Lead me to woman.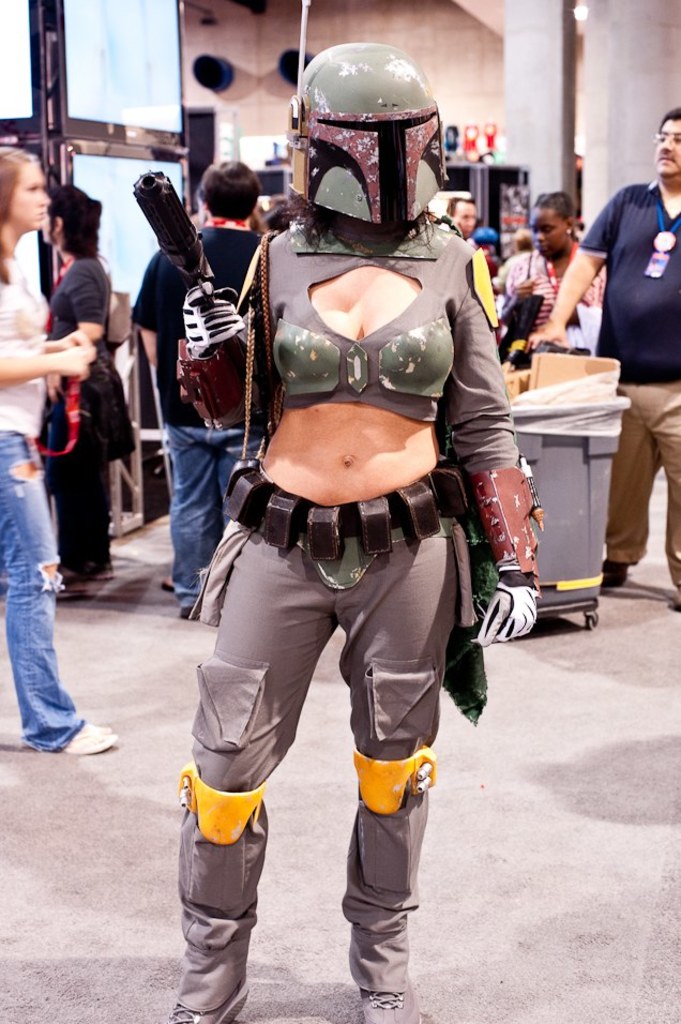
Lead to region(47, 182, 110, 578).
